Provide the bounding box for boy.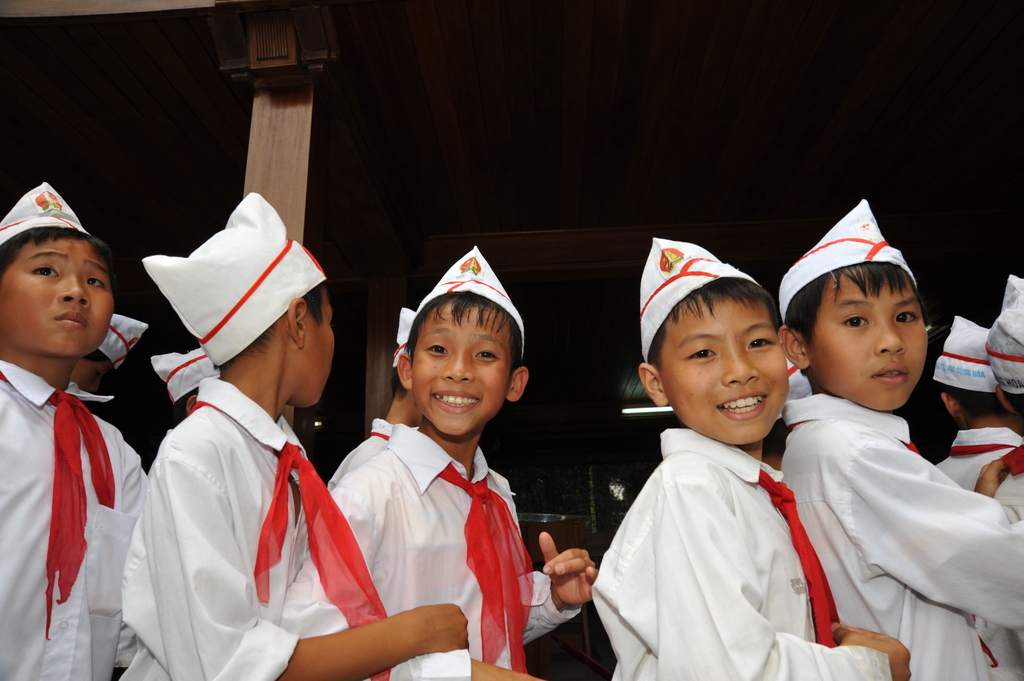
Rect(118, 195, 465, 680).
